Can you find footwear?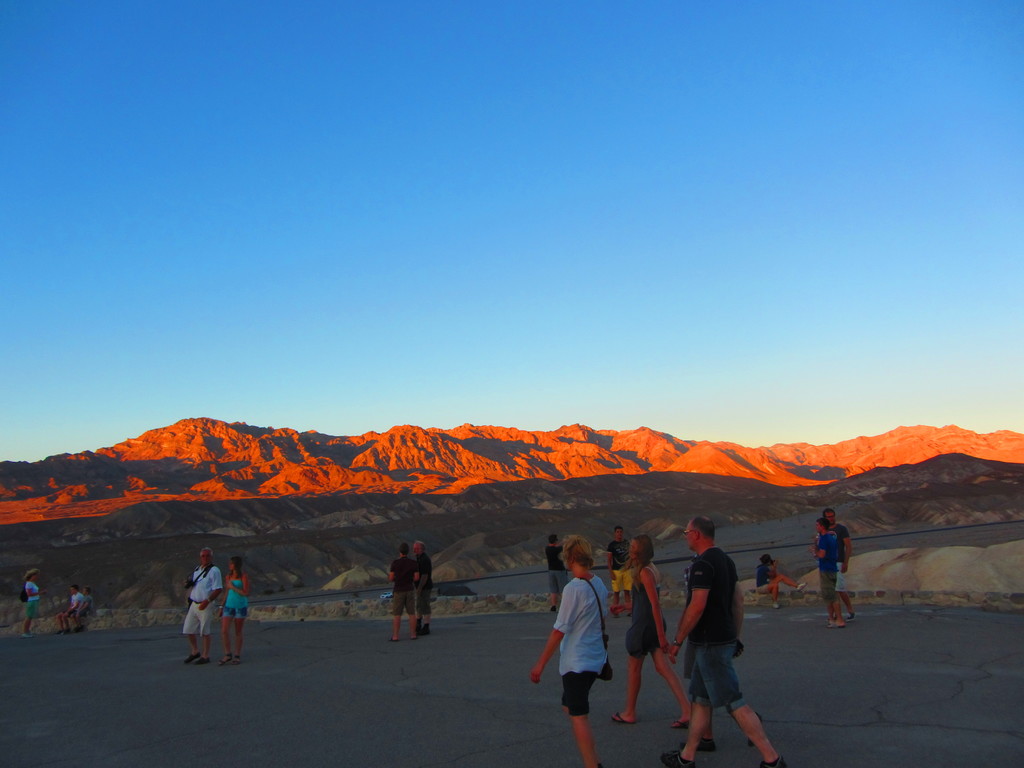
Yes, bounding box: <box>654,744,686,766</box>.
